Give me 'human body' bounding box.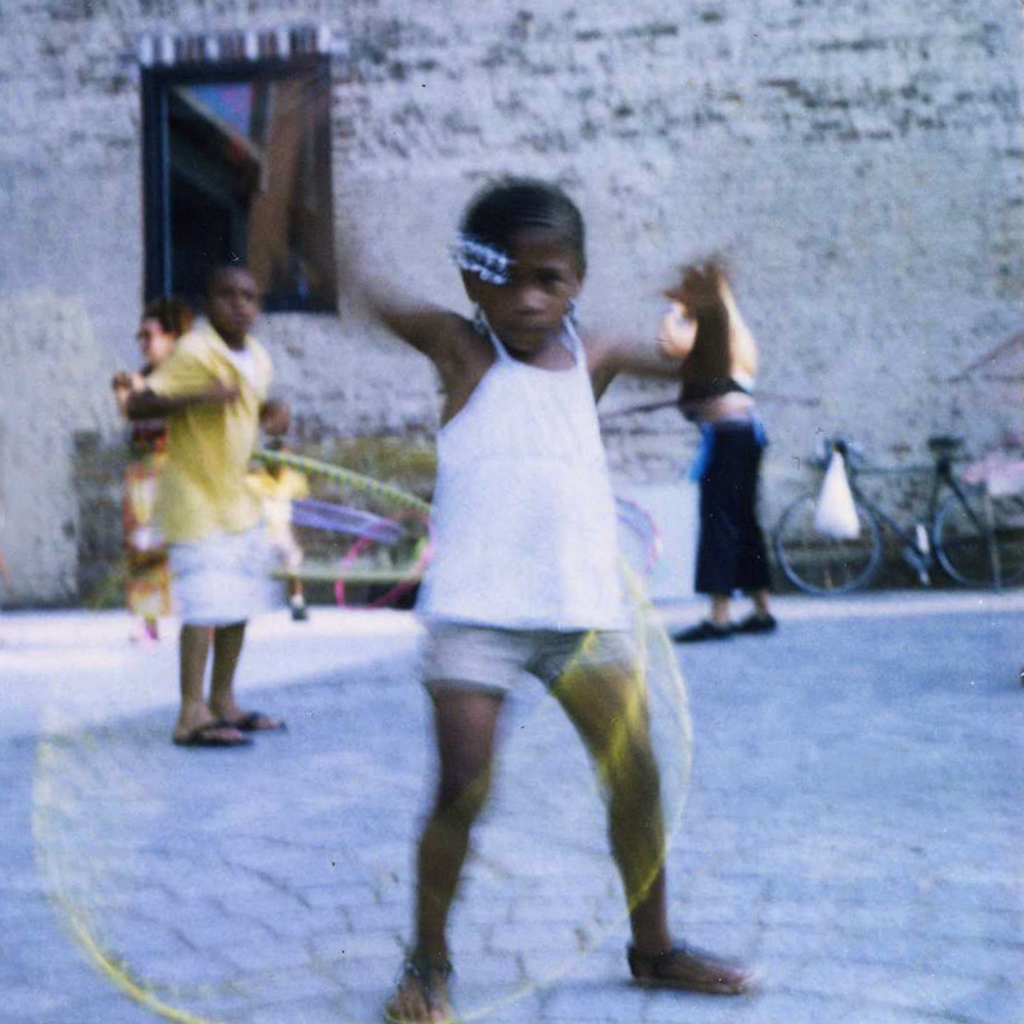
{"left": 375, "top": 175, "right": 708, "bottom": 1023}.
